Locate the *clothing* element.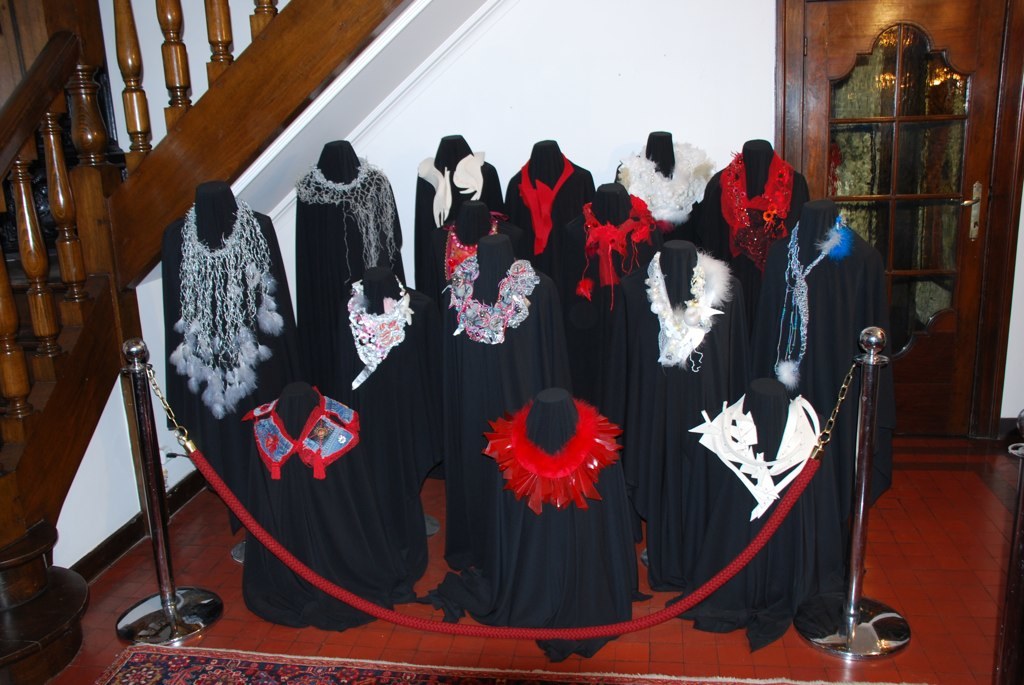
Element bbox: bbox(612, 262, 754, 585).
